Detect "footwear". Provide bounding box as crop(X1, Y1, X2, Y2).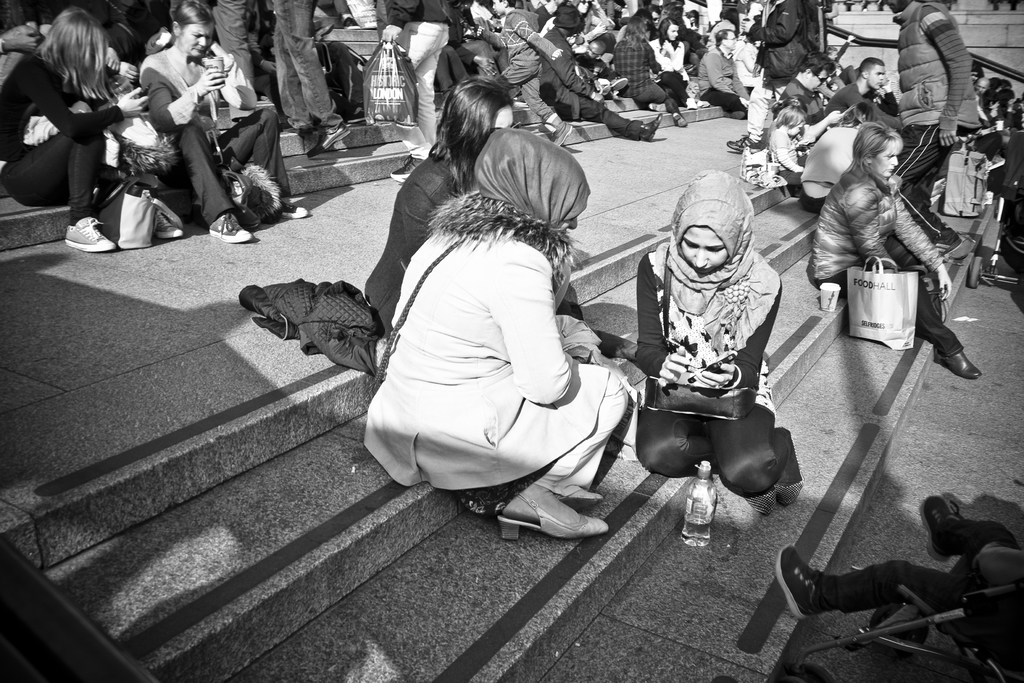
crop(278, 117, 307, 134).
